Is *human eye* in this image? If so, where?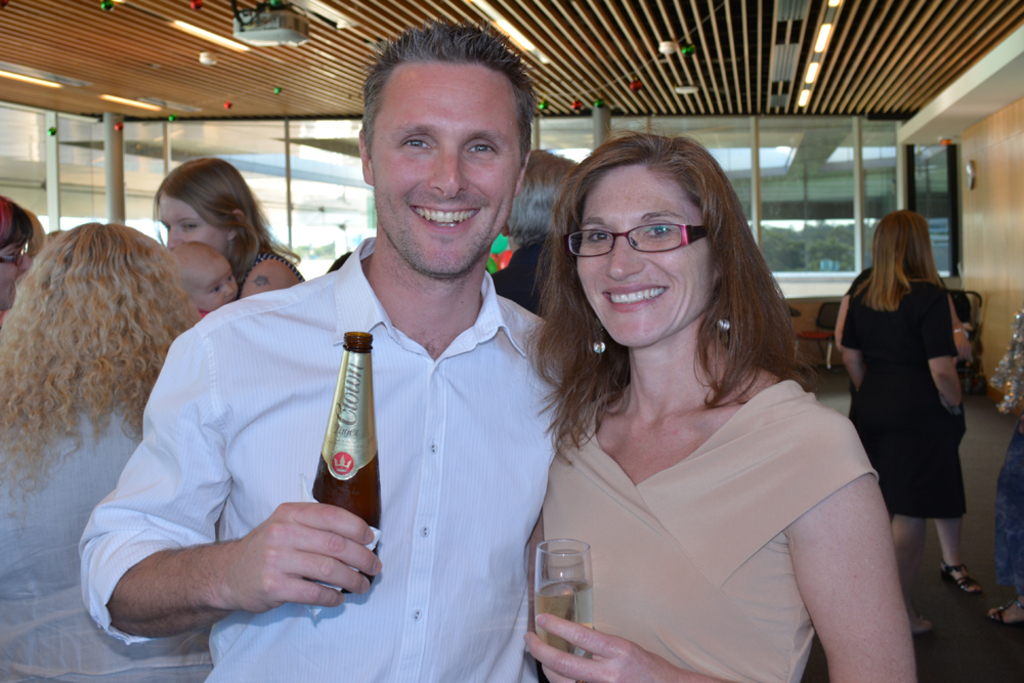
Yes, at <bbox>395, 133, 432, 153</bbox>.
